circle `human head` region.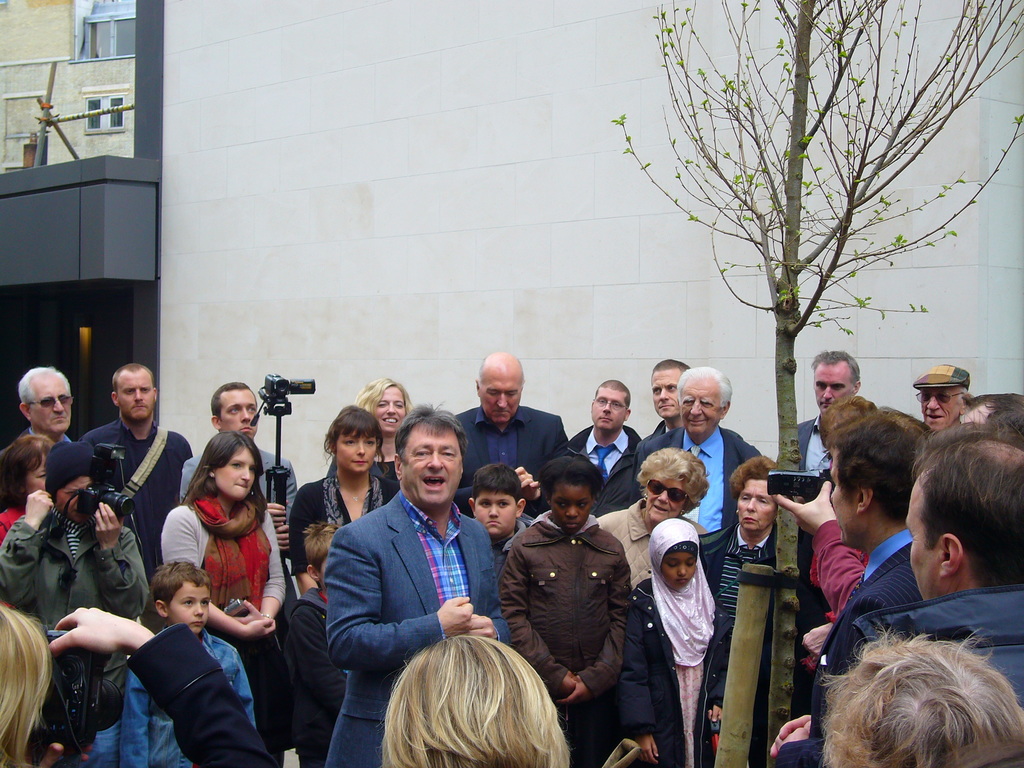
Region: box=[729, 452, 781, 539].
